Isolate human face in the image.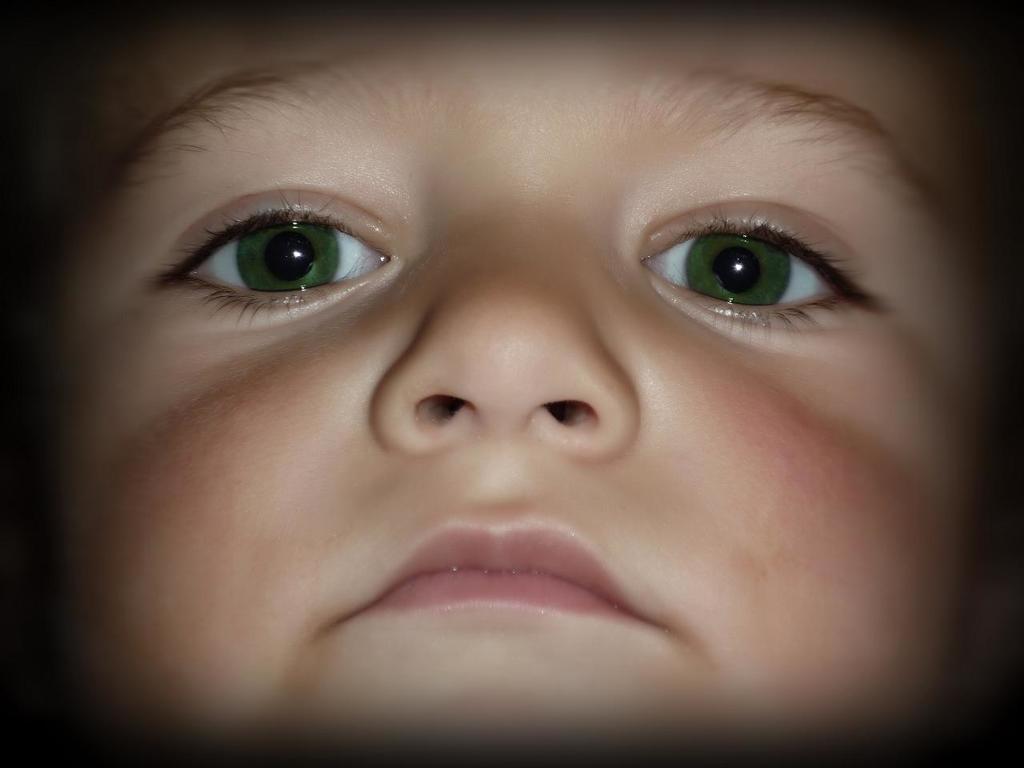
Isolated region: [0, 0, 1022, 767].
